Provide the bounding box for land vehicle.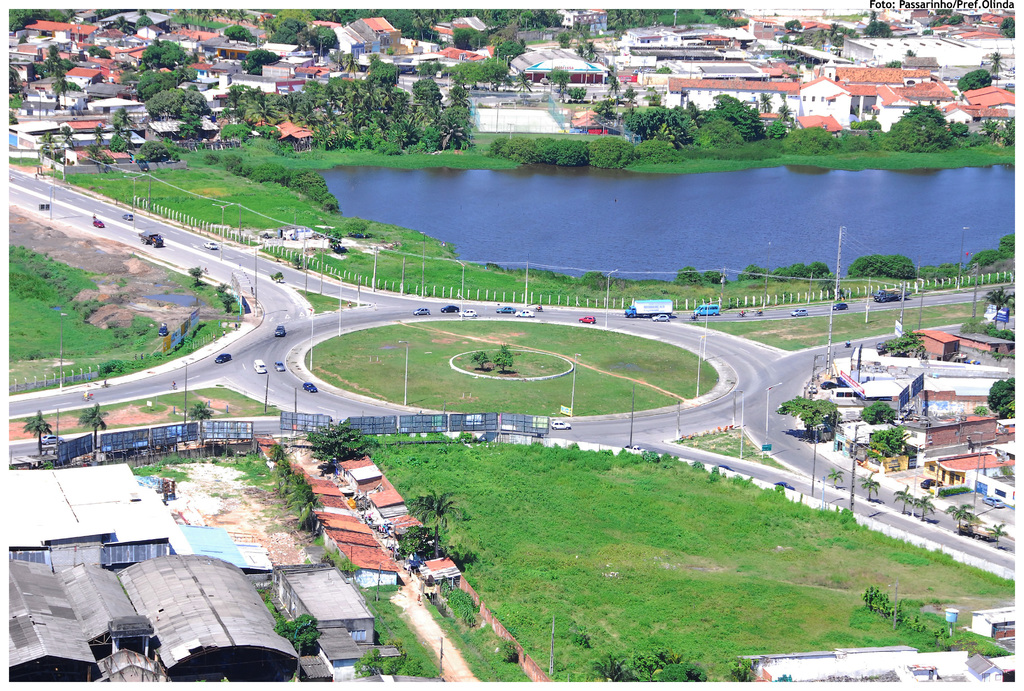
(917, 476, 943, 490).
